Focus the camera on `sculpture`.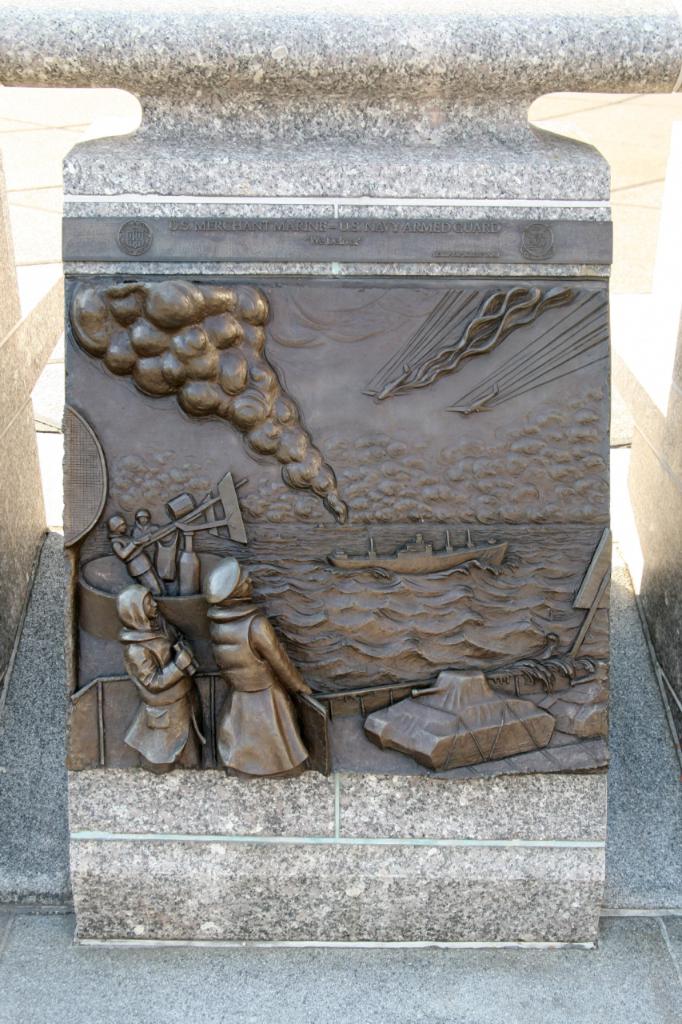
Focus region: [left=210, top=558, right=347, bottom=781].
